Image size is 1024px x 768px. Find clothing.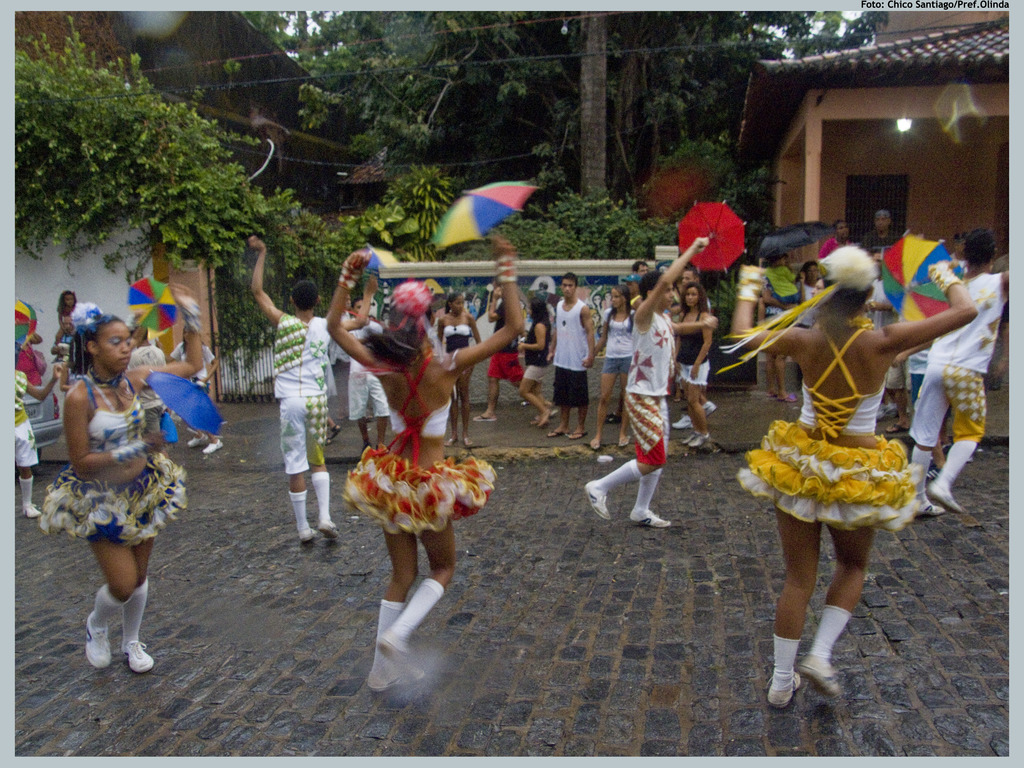
x1=35, y1=374, x2=185, y2=539.
